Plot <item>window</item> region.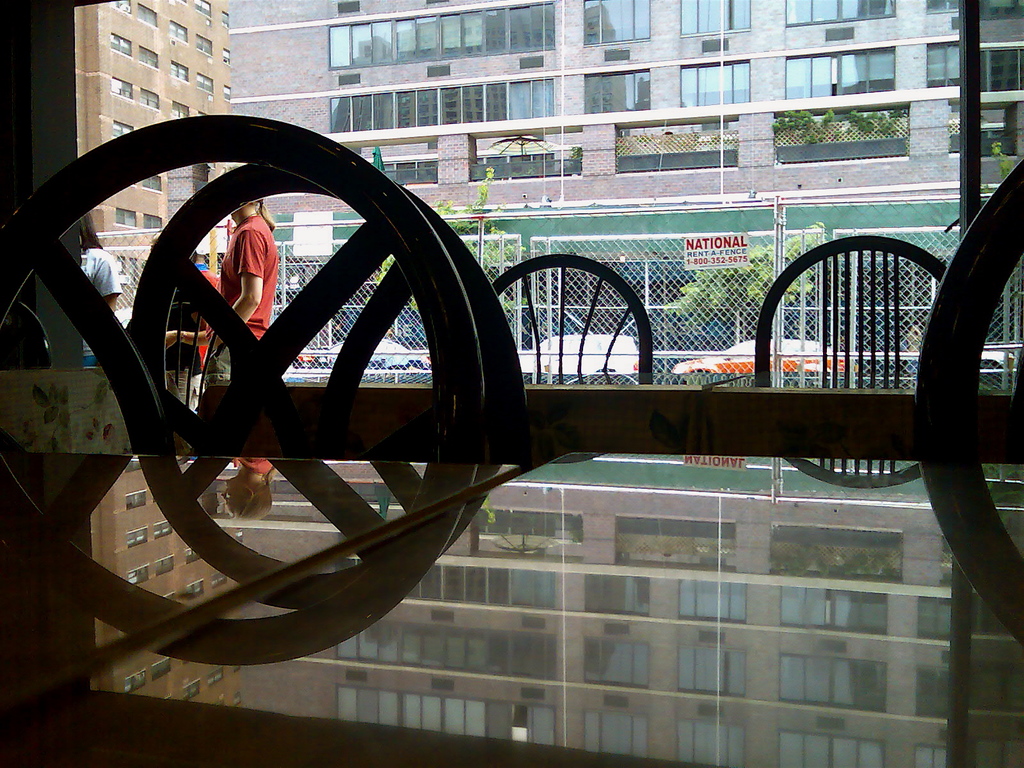
Plotted at select_region(107, 77, 133, 97).
